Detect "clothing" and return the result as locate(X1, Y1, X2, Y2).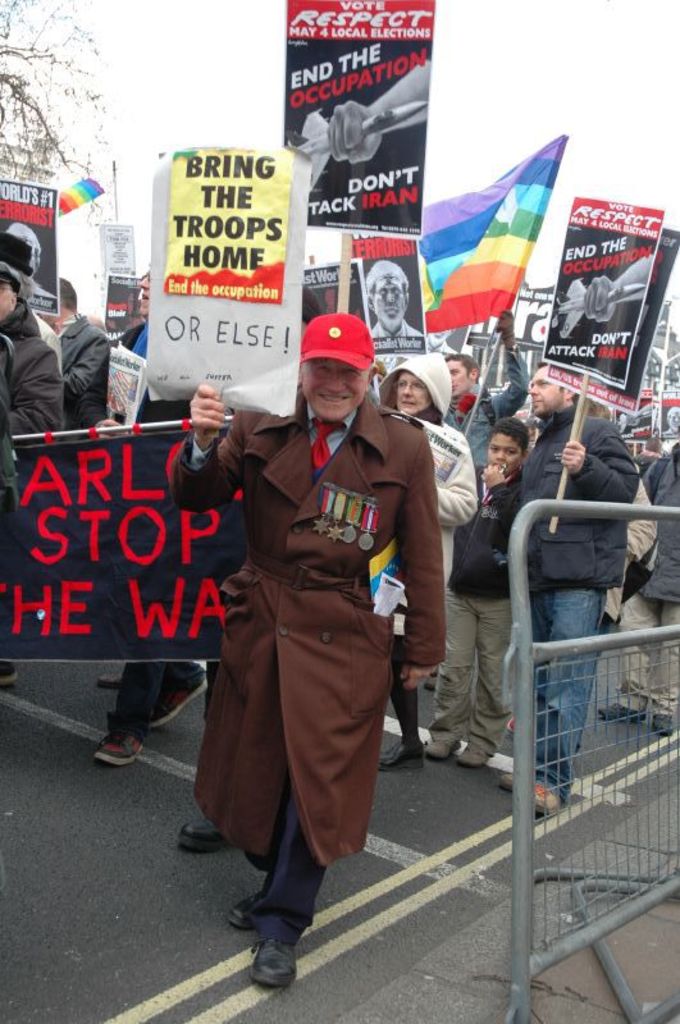
locate(0, 303, 63, 440).
